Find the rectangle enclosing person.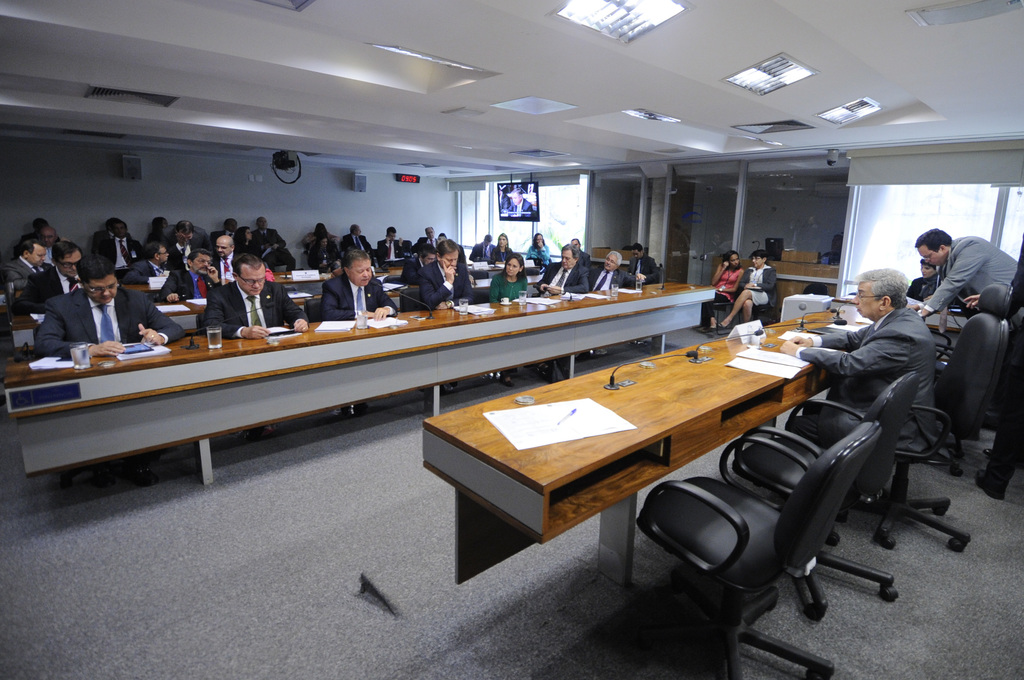
left=588, top=247, right=631, bottom=295.
